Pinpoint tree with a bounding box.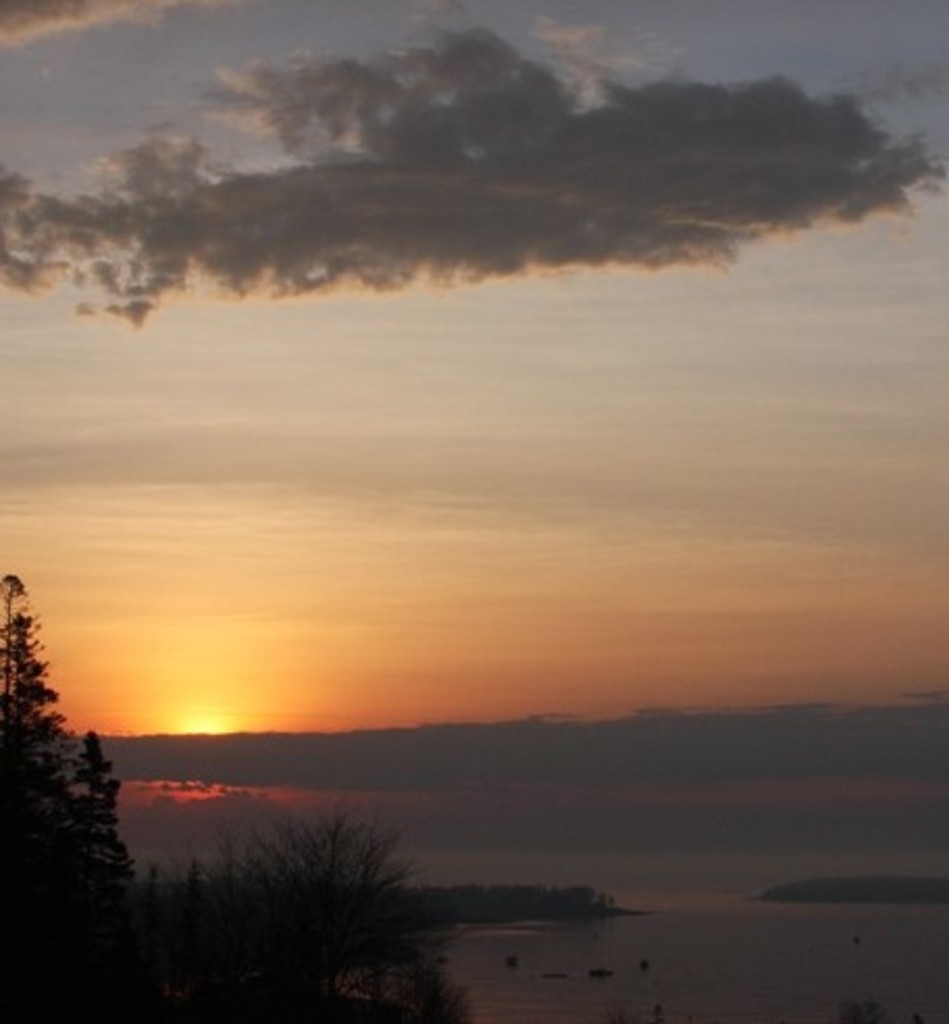
[left=75, top=737, right=131, bottom=872].
